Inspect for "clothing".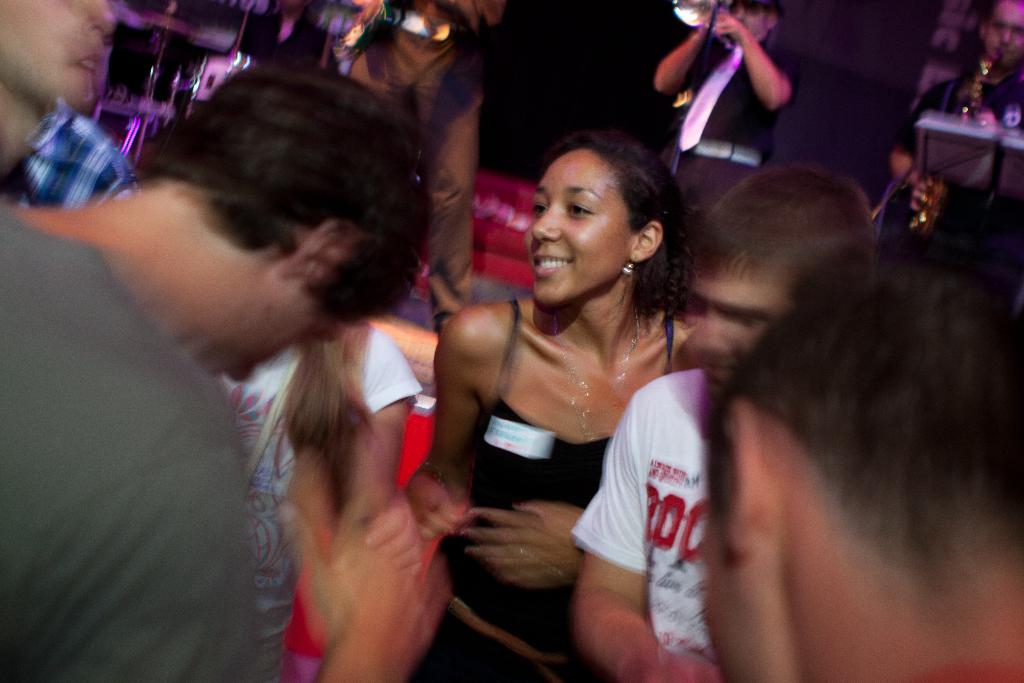
Inspection: (6, 111, 136, 212).
